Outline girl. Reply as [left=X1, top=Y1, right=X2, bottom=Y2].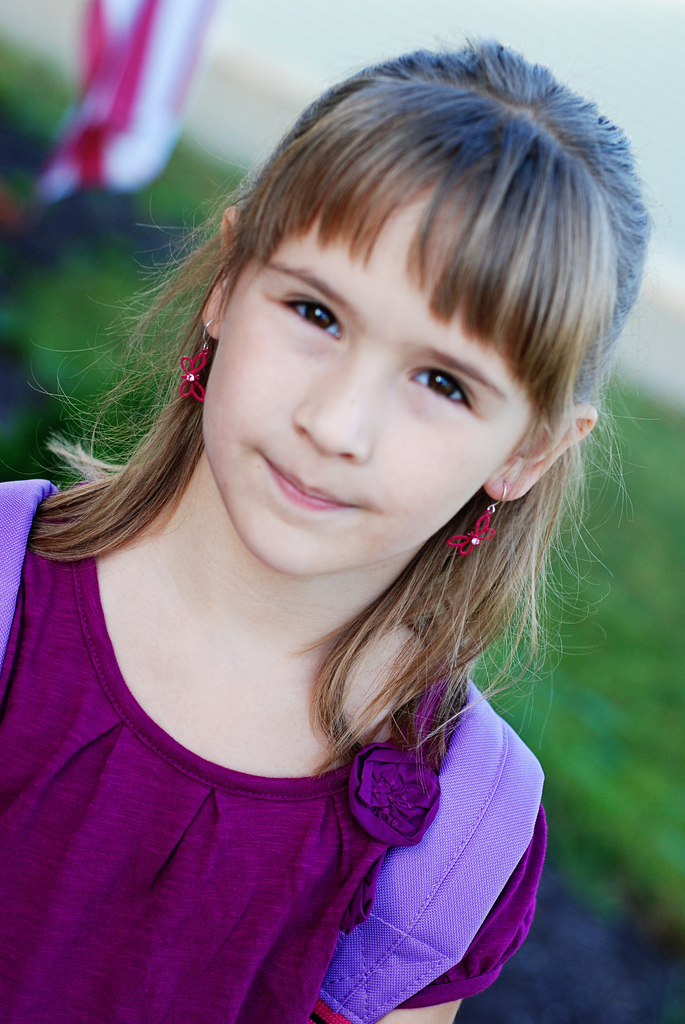
[left=0, top=54, right=652, bottom=1023].
